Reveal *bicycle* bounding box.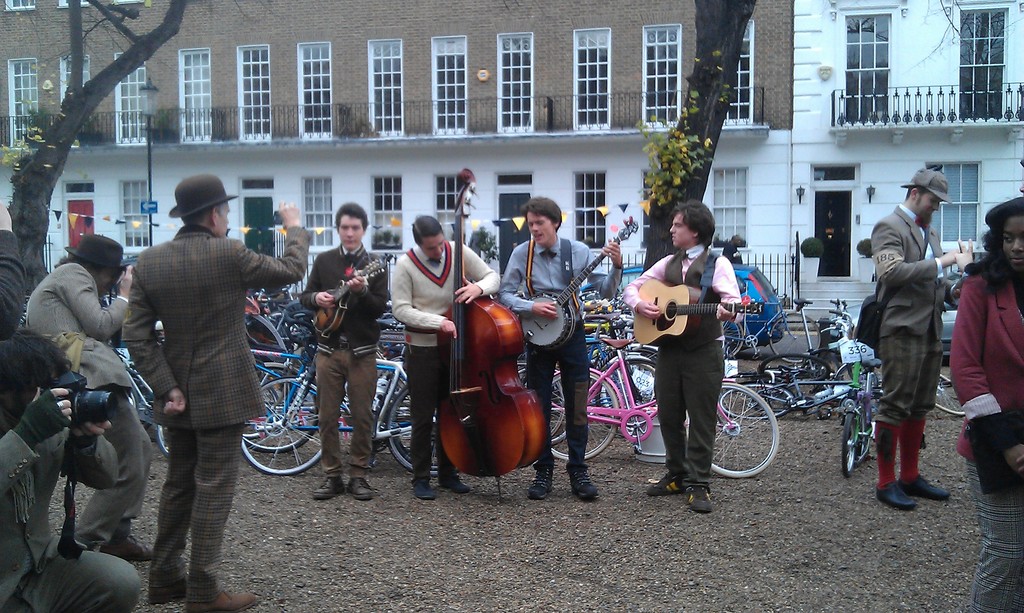
Revealed: (x1=927, y1=346, x2=975, y2=417).
